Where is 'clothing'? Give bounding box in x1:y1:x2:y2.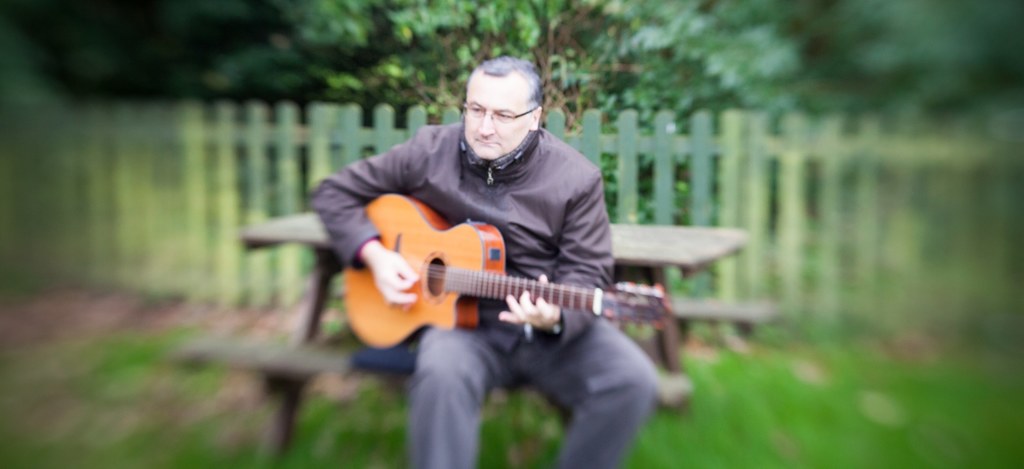
298:118:648:468.
